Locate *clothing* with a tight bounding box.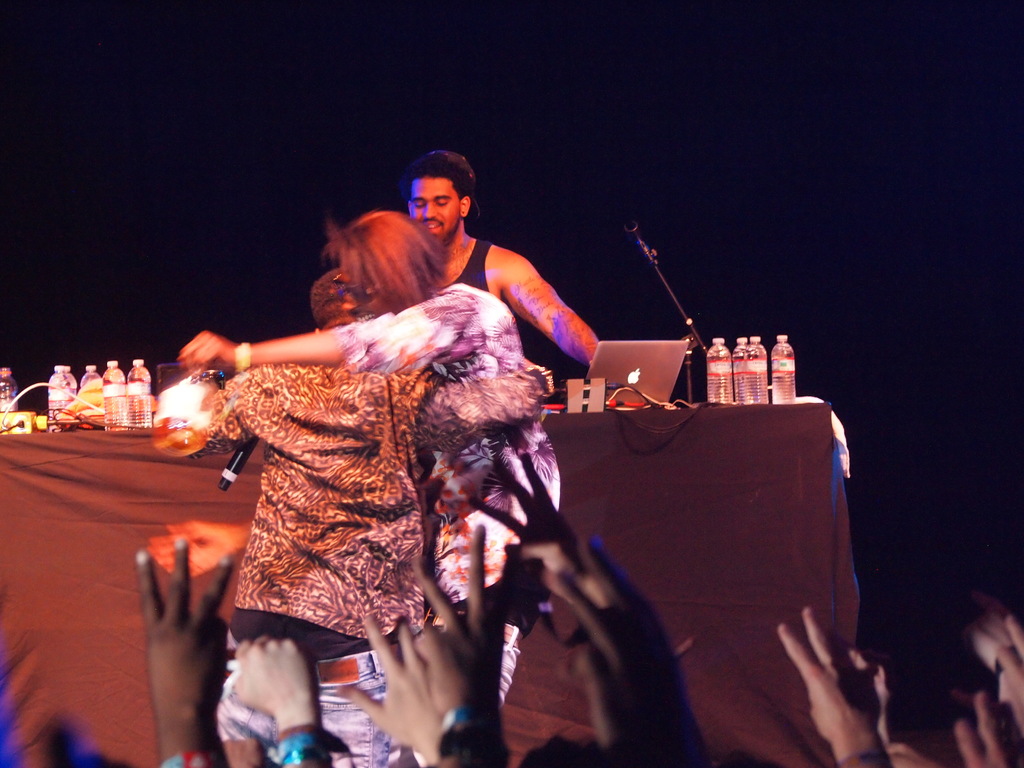
{"left": 433, "top": 236, "right": 499, "bottom": 301}.
